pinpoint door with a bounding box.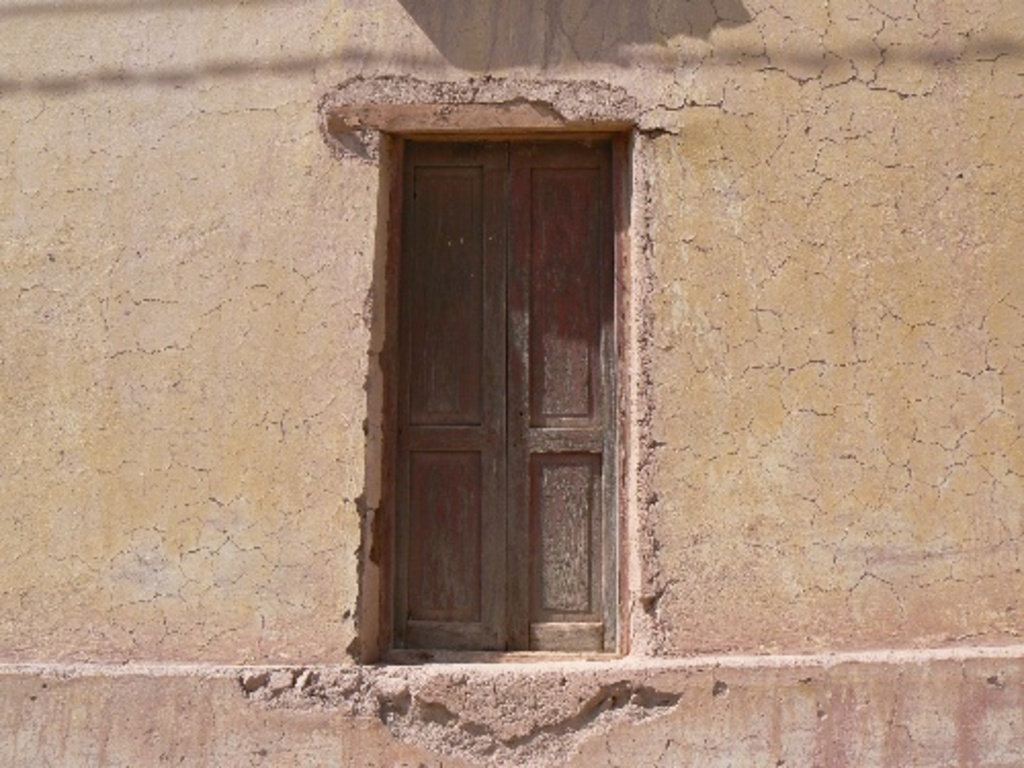
Rect(360, 154, 643, 672).
